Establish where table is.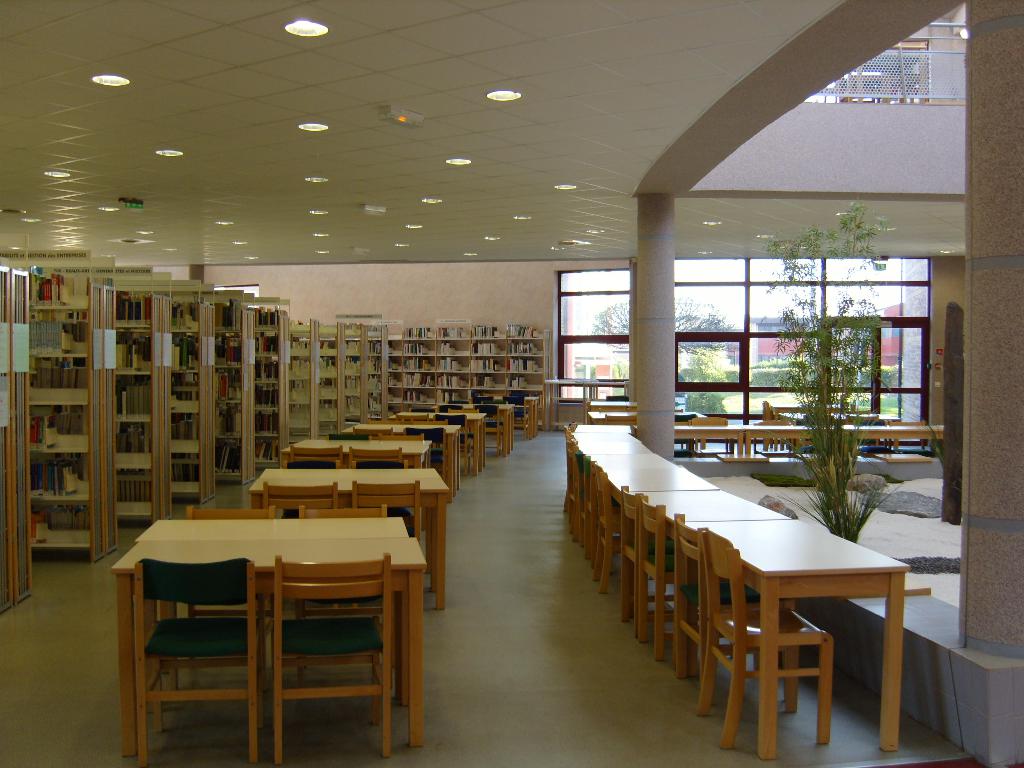
Established at 769/404/867/413.
